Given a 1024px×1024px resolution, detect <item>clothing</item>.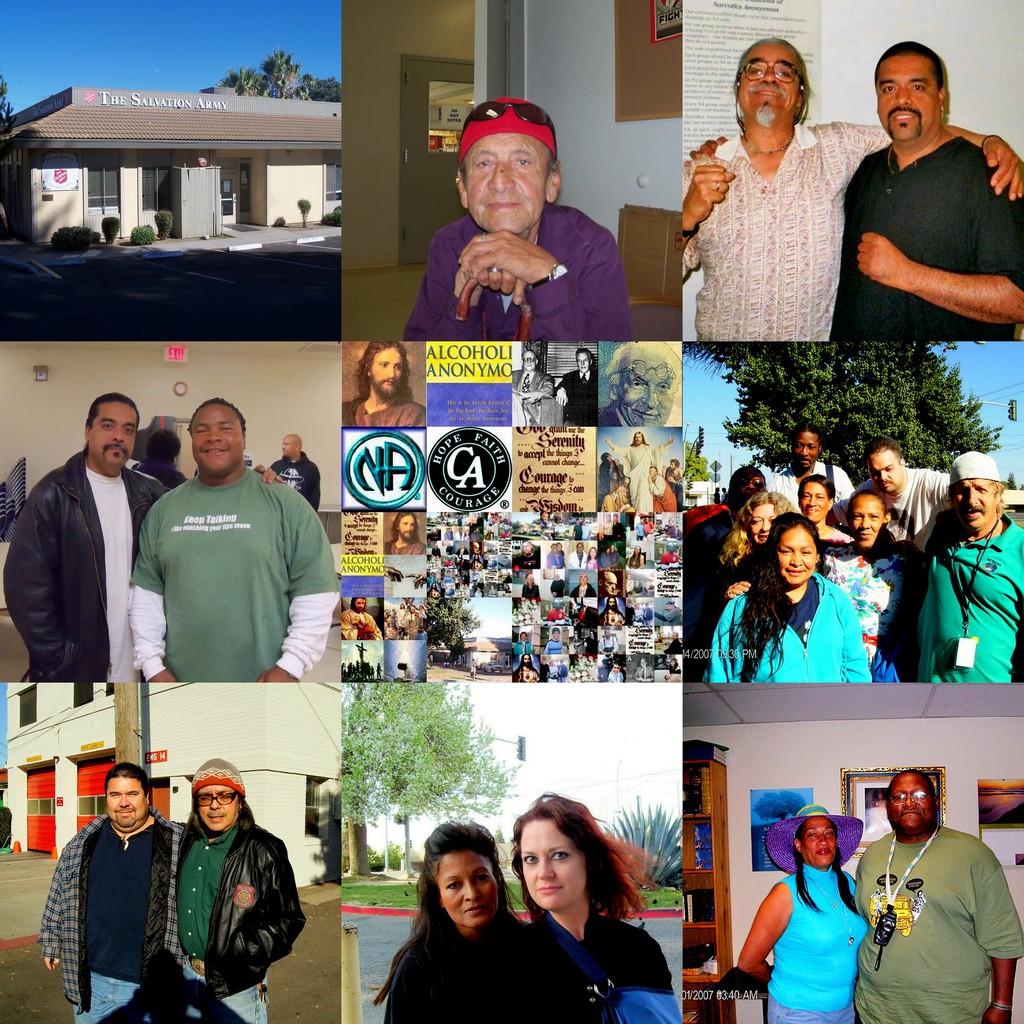
left=908, top=510, right=1023, bottom=682.
